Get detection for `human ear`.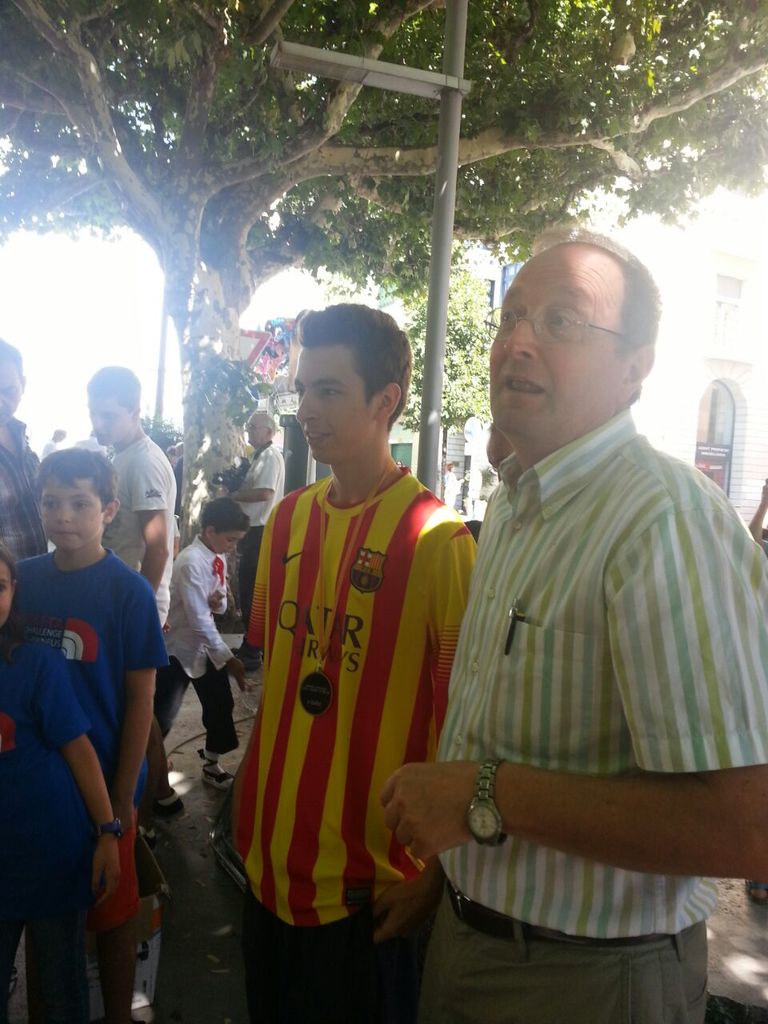
Detection: [x1=18, y1=373, x2=29, y2=392].
